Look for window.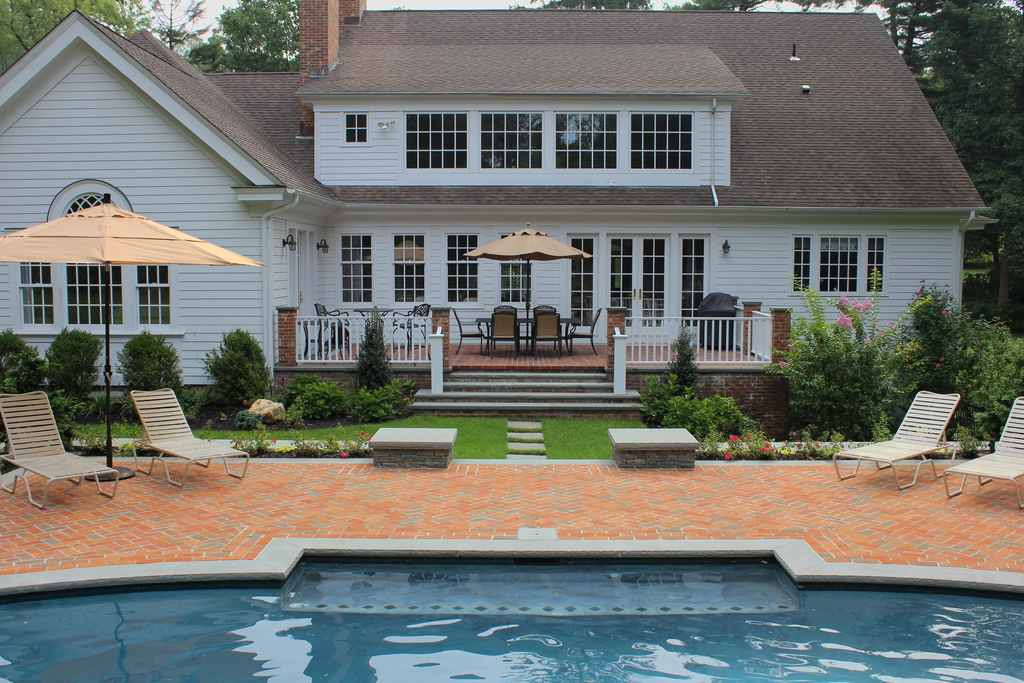
Found: <bbox>6, 179, 192, 343</bbox>.
